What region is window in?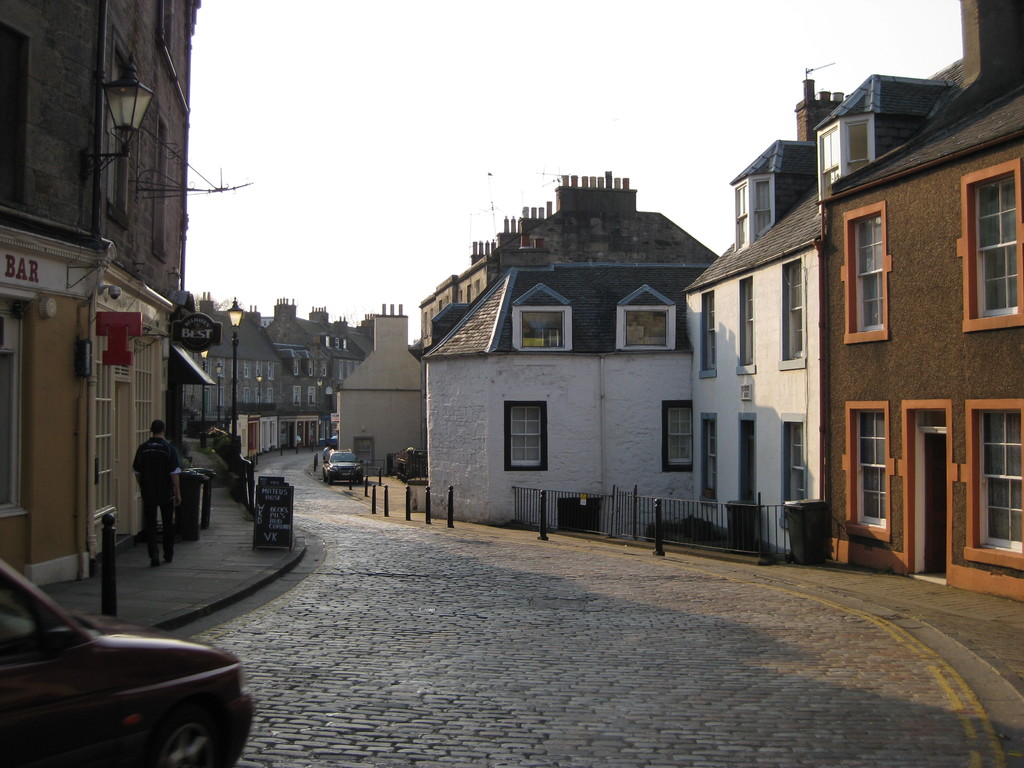
{"x1": 853, "y1": 413, "x2": 892, "y2": 532}.
